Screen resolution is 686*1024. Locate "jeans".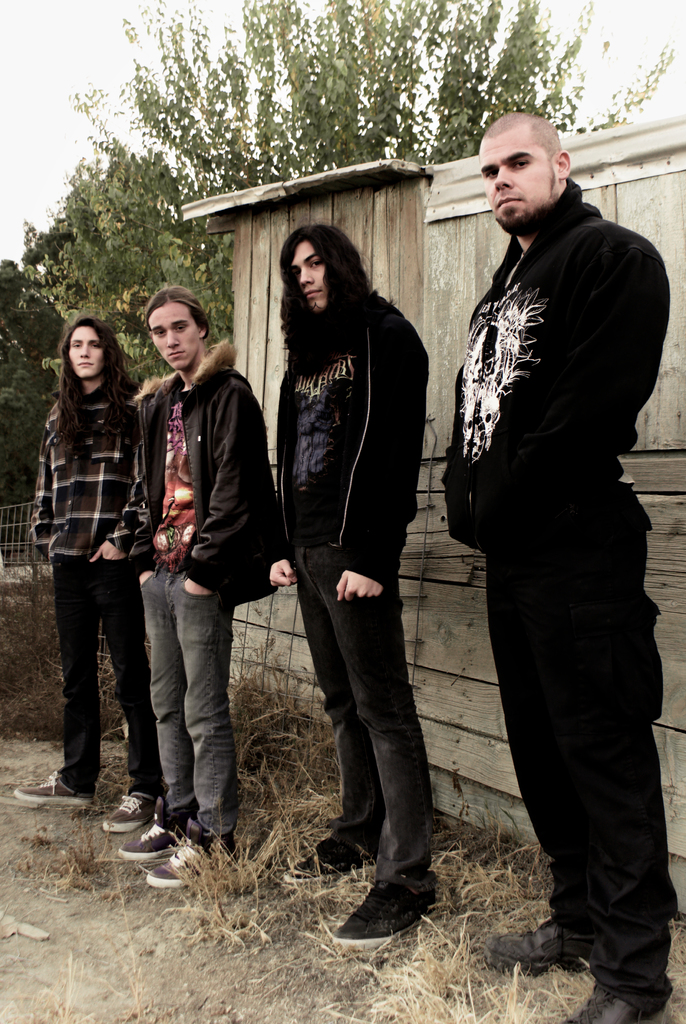
x1=141, y1=563, x2=234, y2=860.
